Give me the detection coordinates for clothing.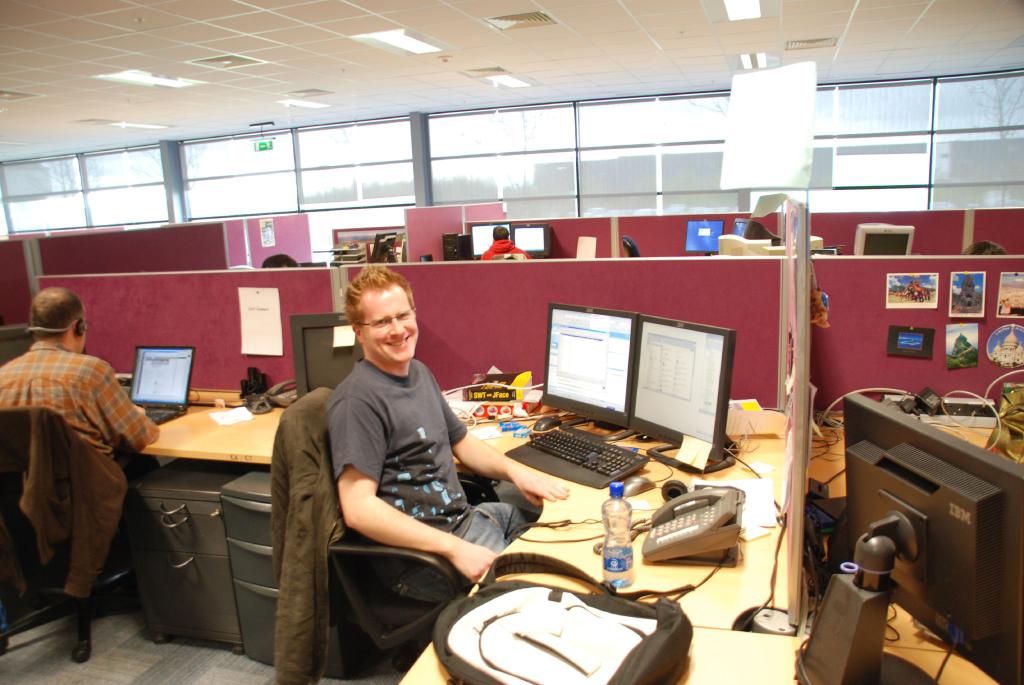
482/239/534/259.
